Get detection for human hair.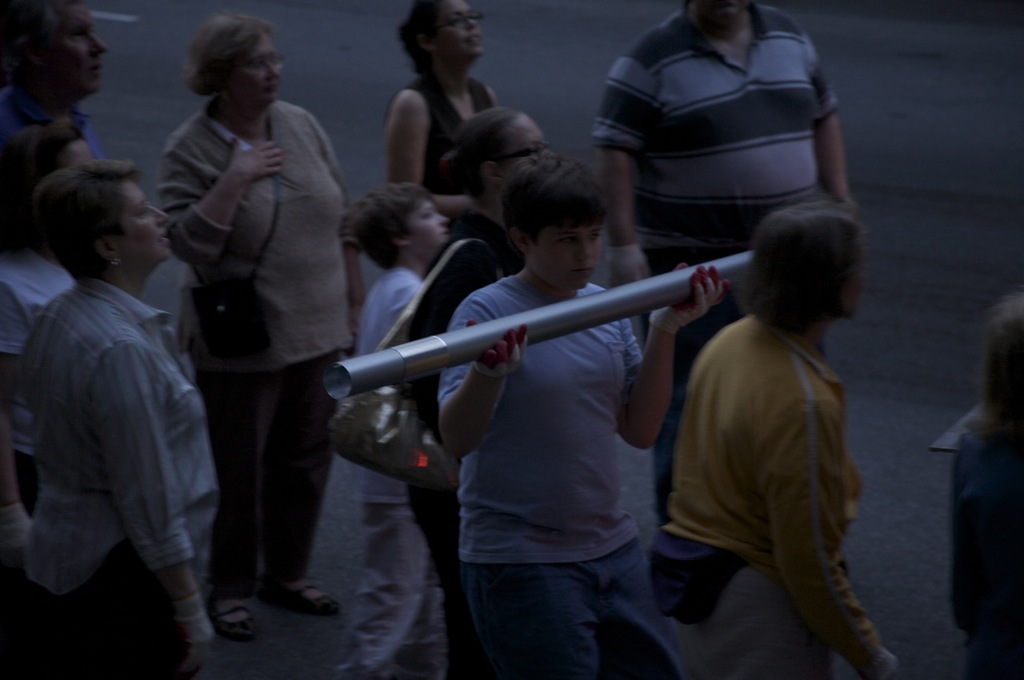
Detection: left=350, top=183, right=430, bottom=270.
